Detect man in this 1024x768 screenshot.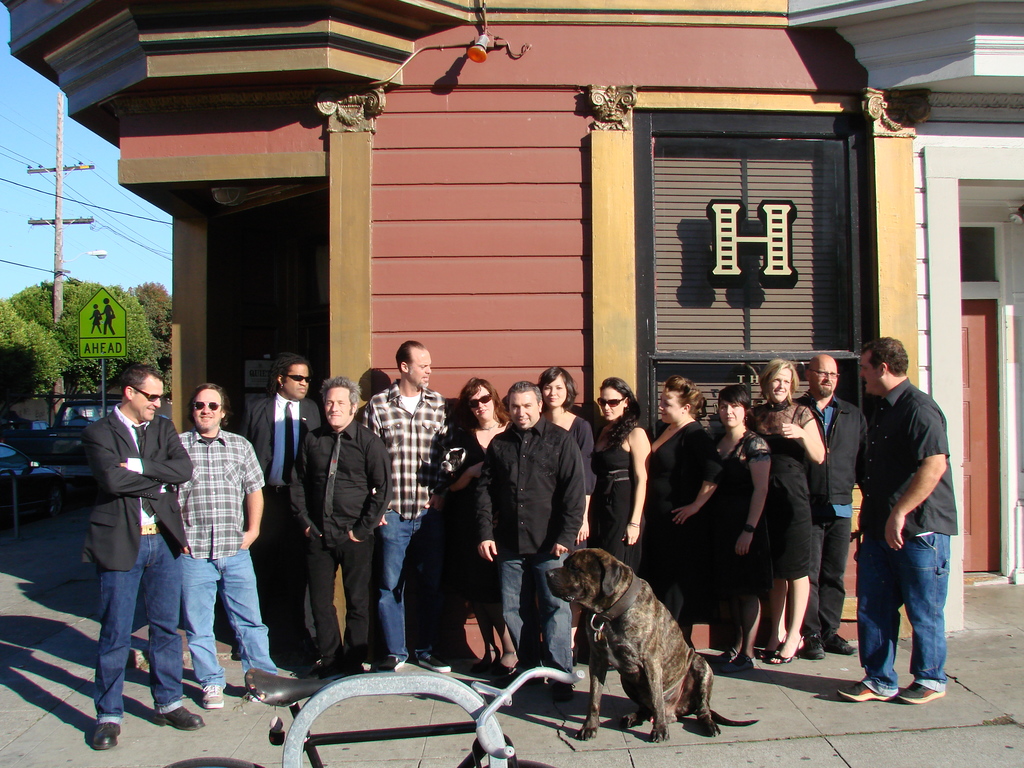
Detection: rect(472, 378, 595, 696).
